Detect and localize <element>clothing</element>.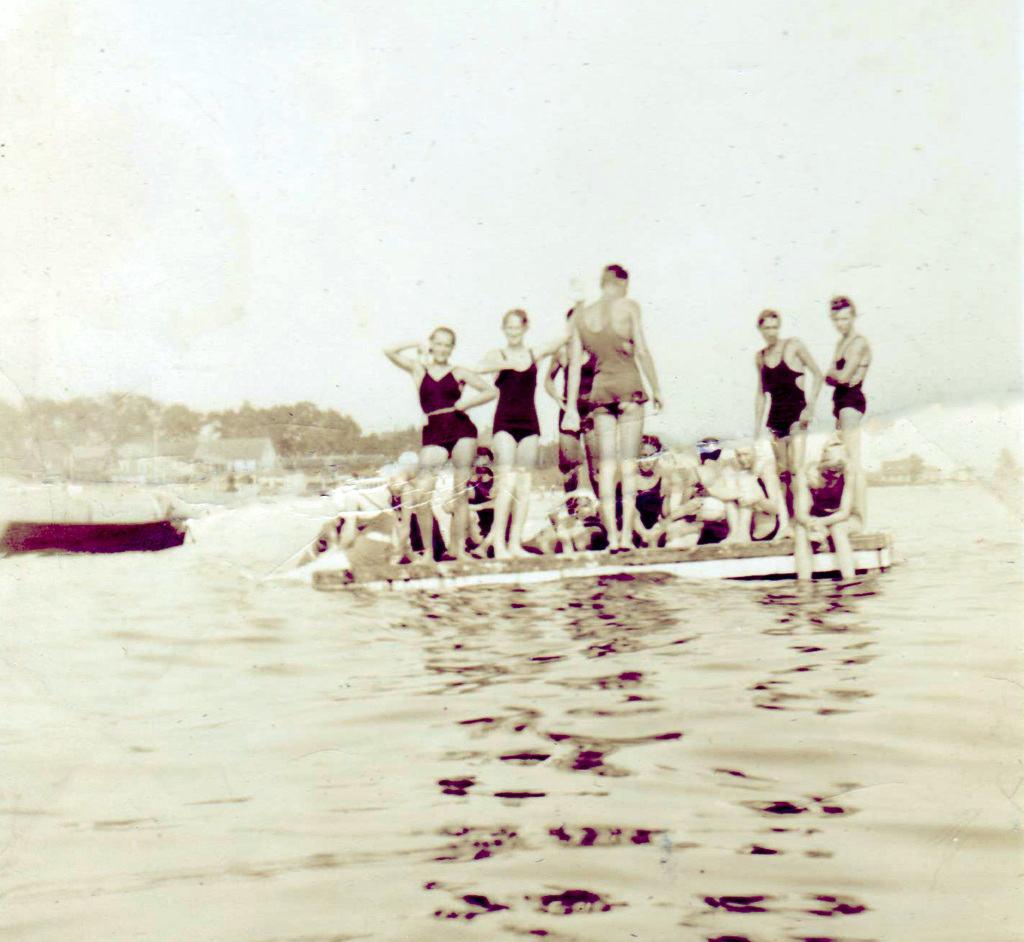
Localized at 762,334,806,438.
